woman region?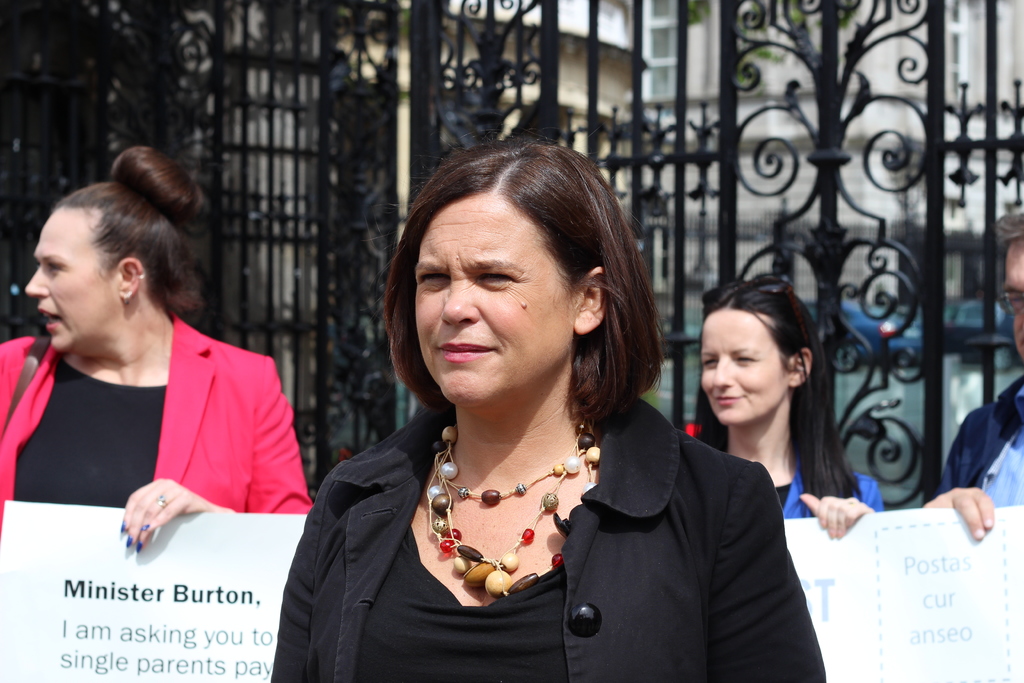
0/145/316/555
